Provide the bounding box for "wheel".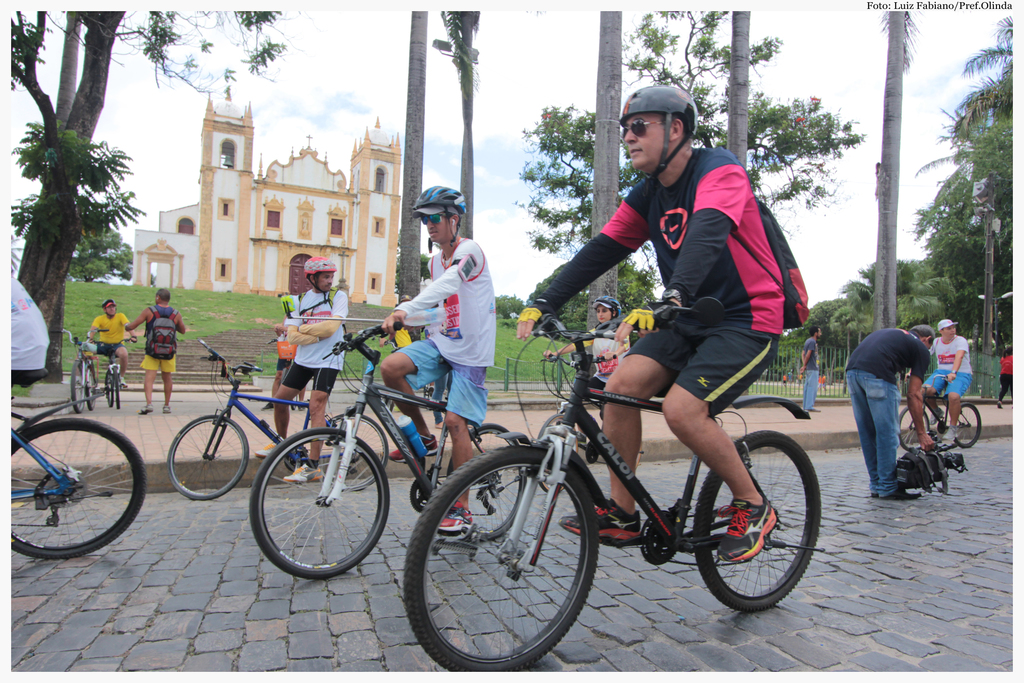
pyautogui.locateOnScreen(696, 429, 829, 609).
